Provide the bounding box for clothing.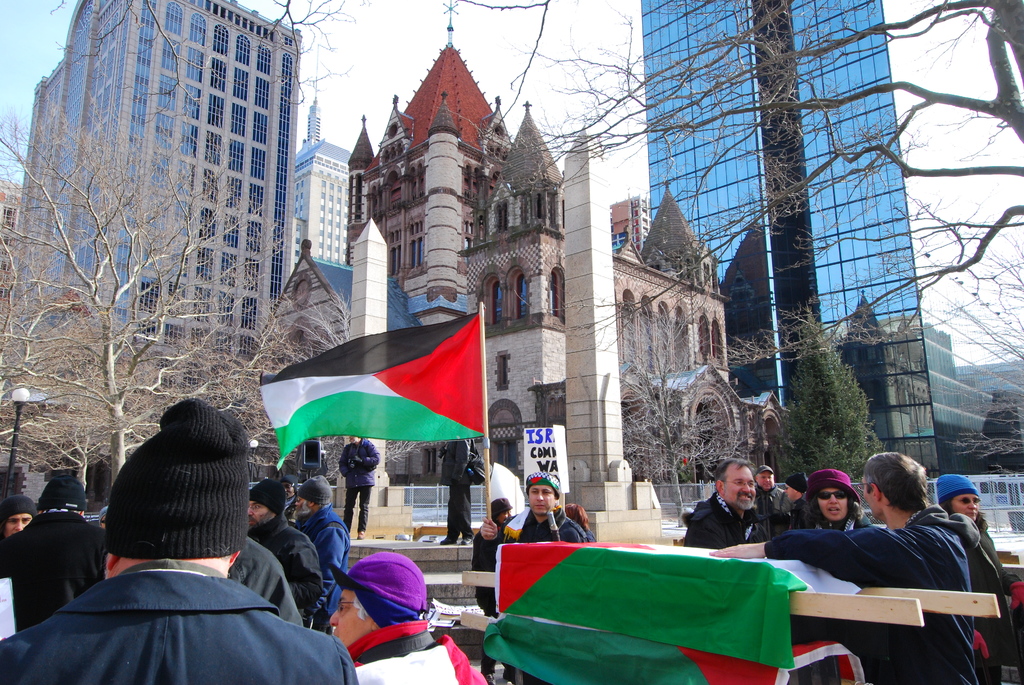
[left=0, top=571, right=346, bottom=684].
